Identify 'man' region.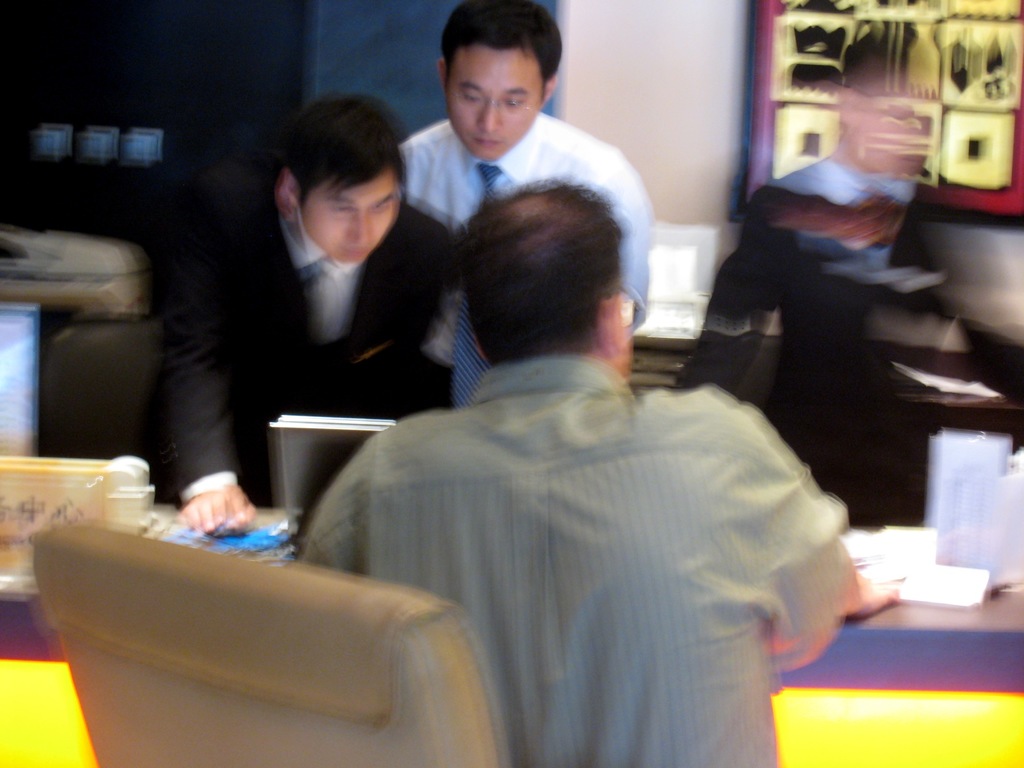
Region: 271 0 650 413.
